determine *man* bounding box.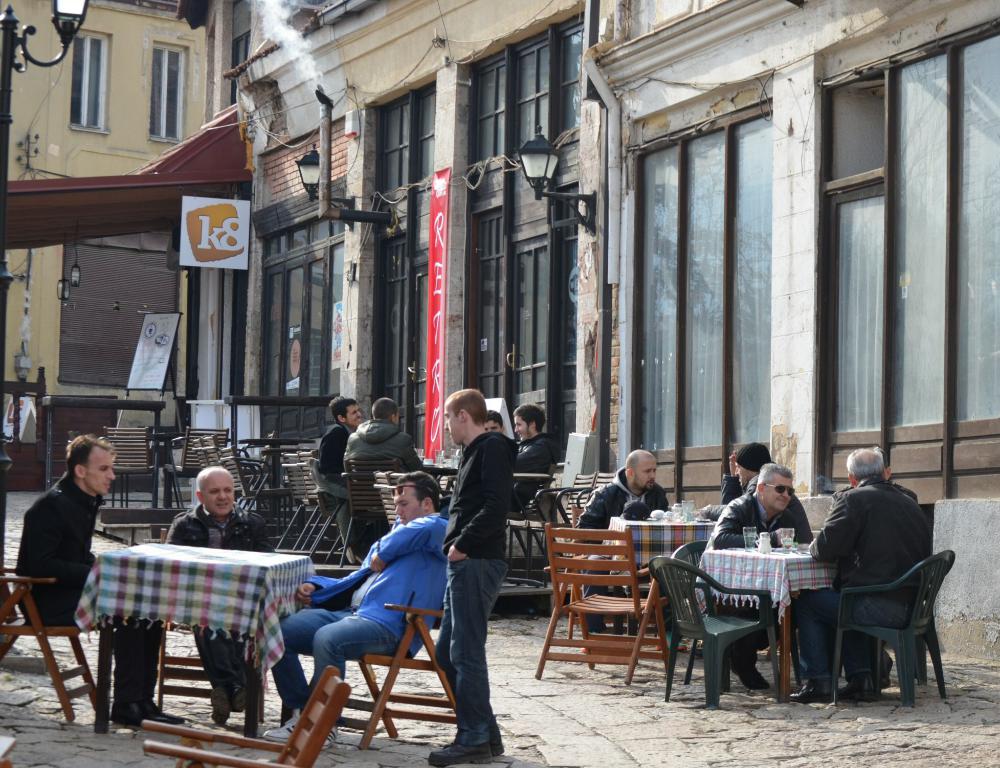
Determined: x1=482 y1=410 x2=502 y2=434.
